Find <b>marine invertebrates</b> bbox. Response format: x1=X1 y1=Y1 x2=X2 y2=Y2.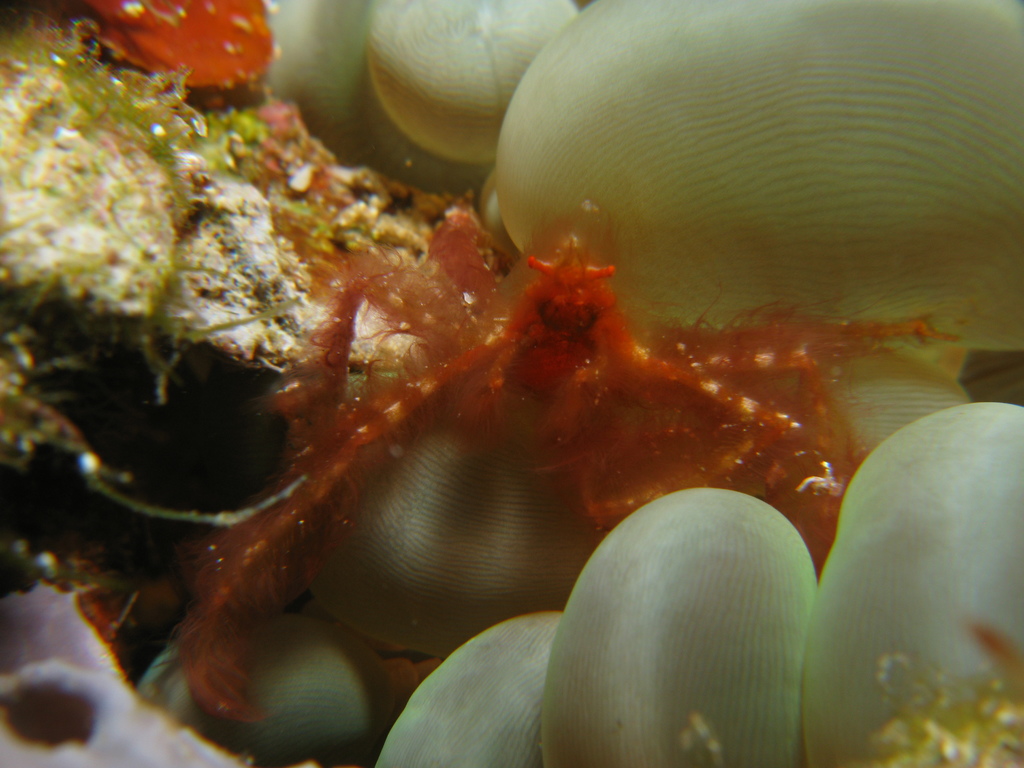
x1=0 y1=0 x2=308 y2=90.
